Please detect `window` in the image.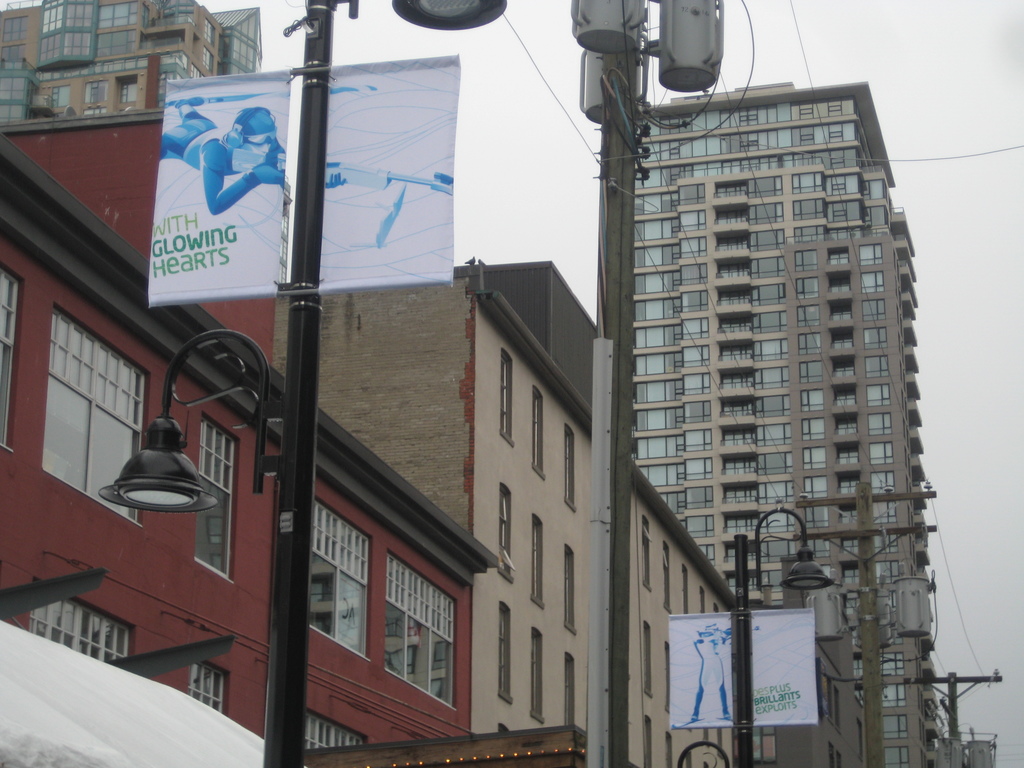
pyautogui.locateOnScreen(1, 10, 31, 74).
